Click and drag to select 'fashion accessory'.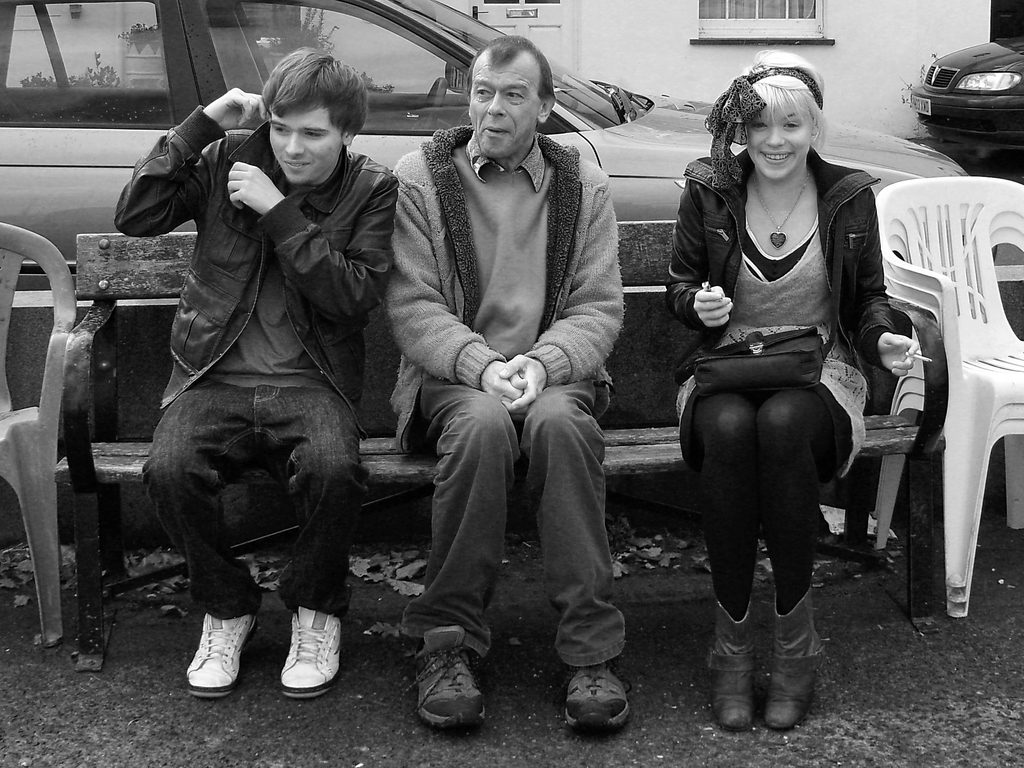
Selection: crop(689, 198, 850, 399).
